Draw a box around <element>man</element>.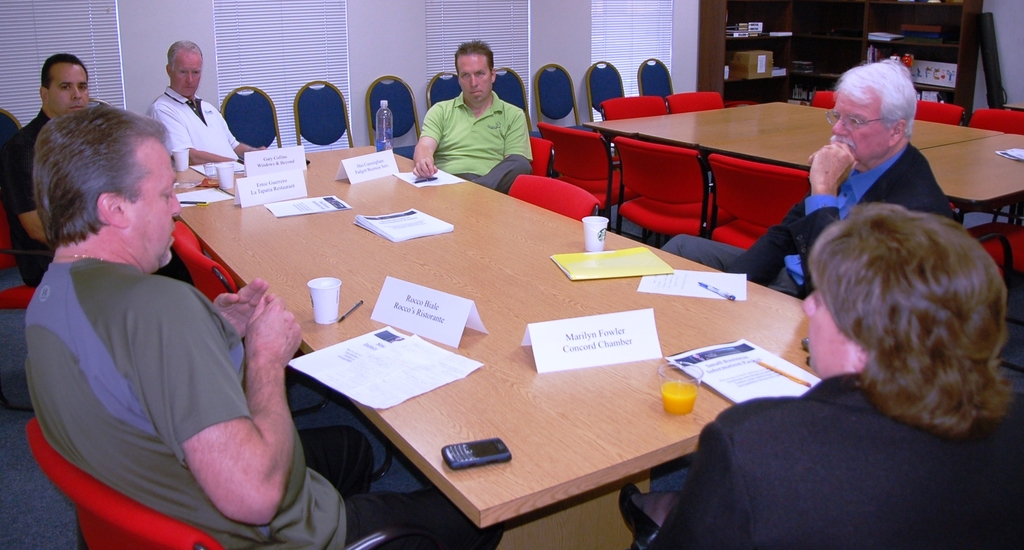
(left=24, top=103, right=505, bottom=549).
